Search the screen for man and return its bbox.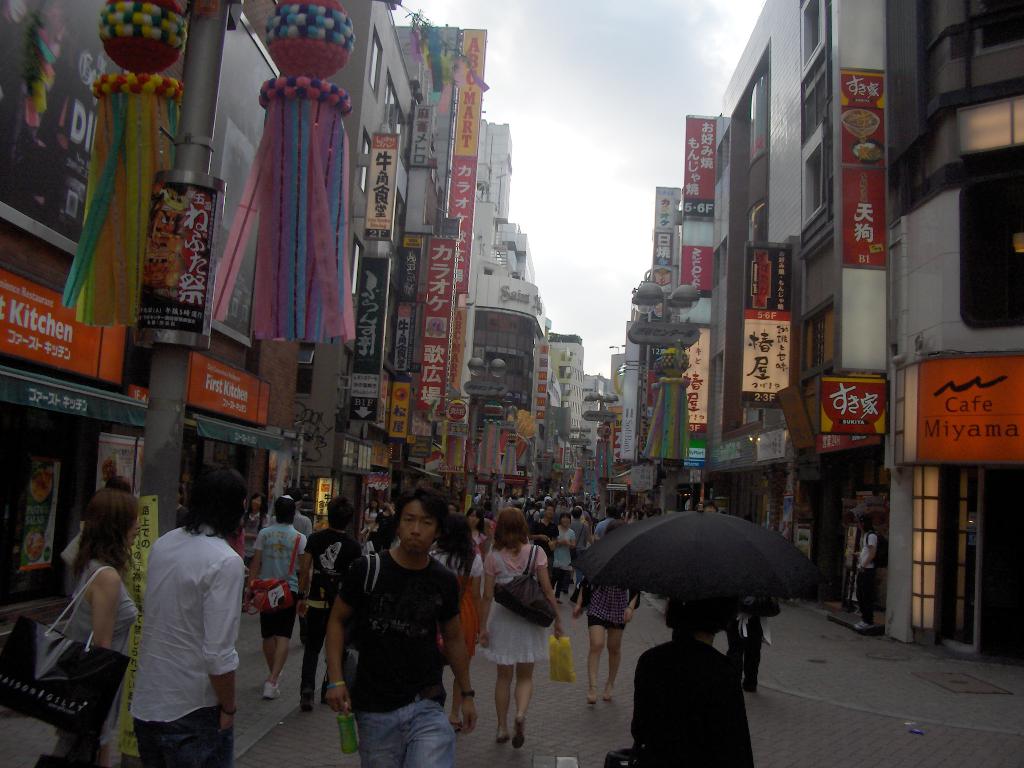
Found: 129/463/243/767.
